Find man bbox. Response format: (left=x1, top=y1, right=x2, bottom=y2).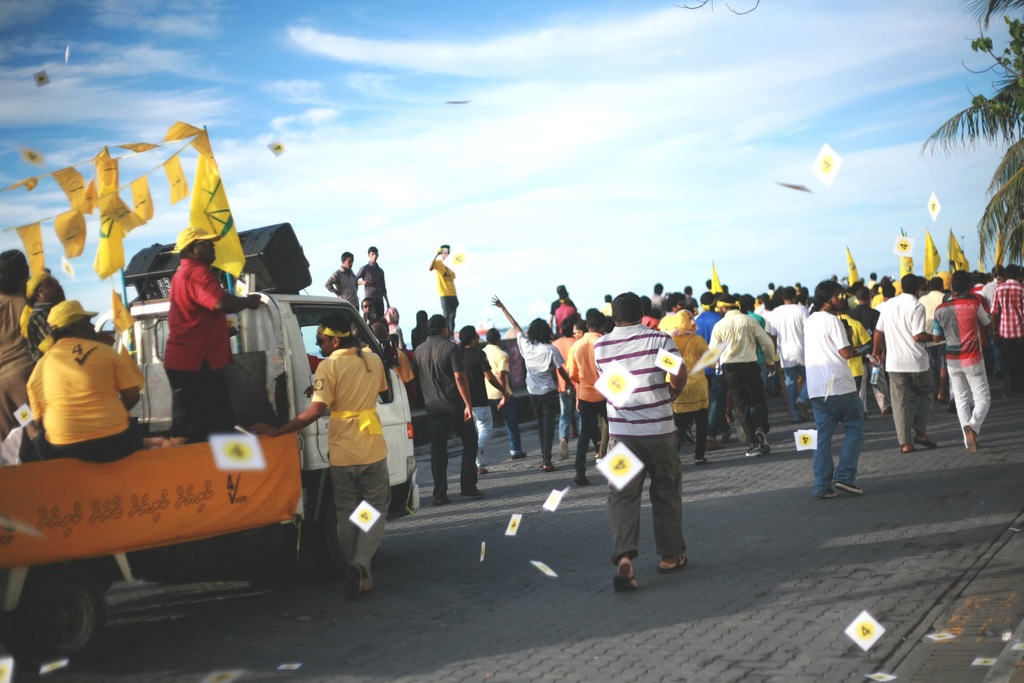
(left=483, top=290, right=566, bottom=476).
